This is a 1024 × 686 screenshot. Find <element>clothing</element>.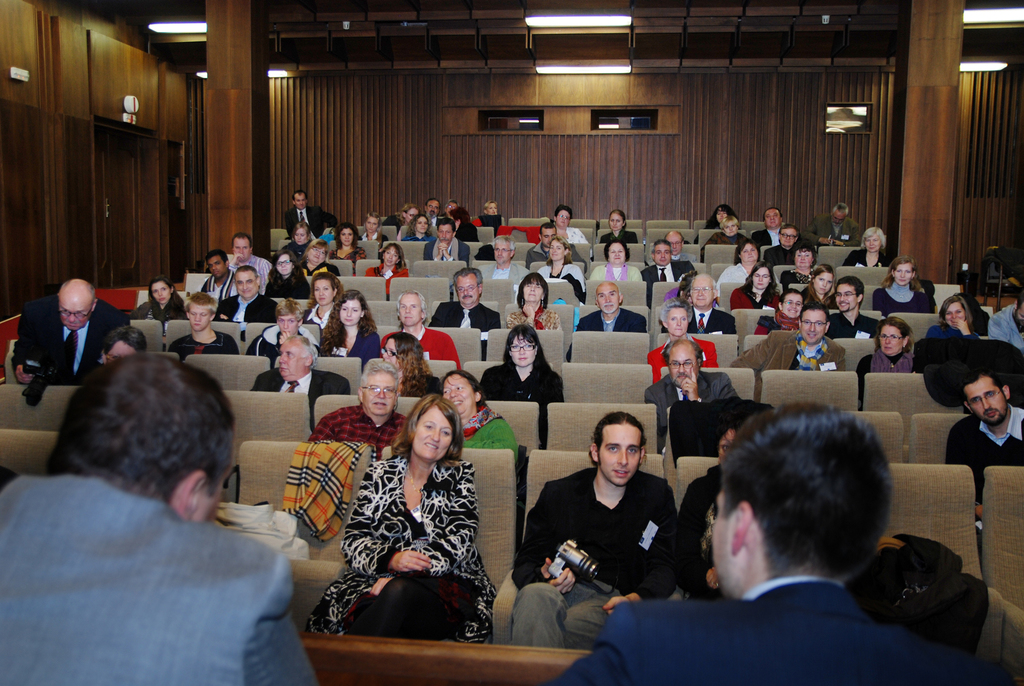
Bounding box: (142,285,195,324).
